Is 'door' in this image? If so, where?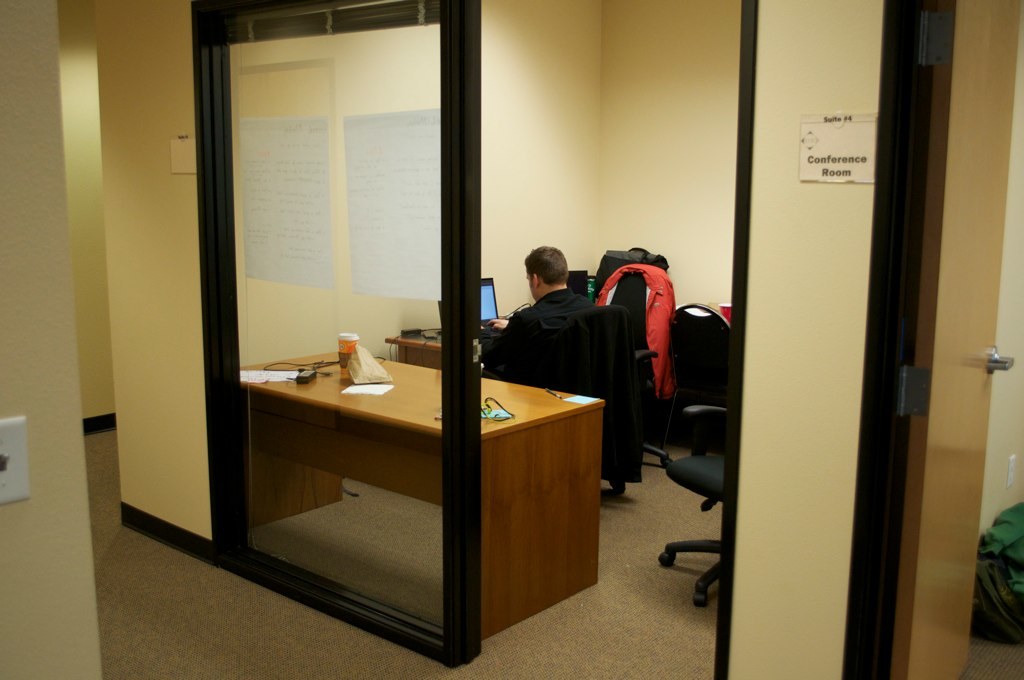
Yes, at 892,0,1023,679.
